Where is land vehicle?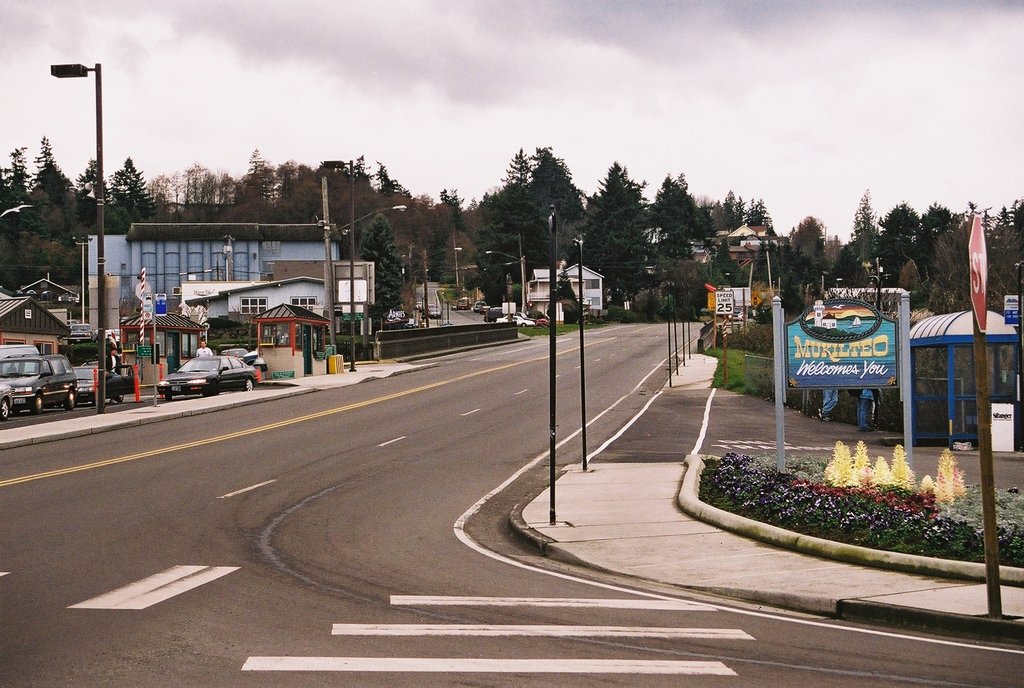
(x1=73, y1=363, x2=134, y2=406).
